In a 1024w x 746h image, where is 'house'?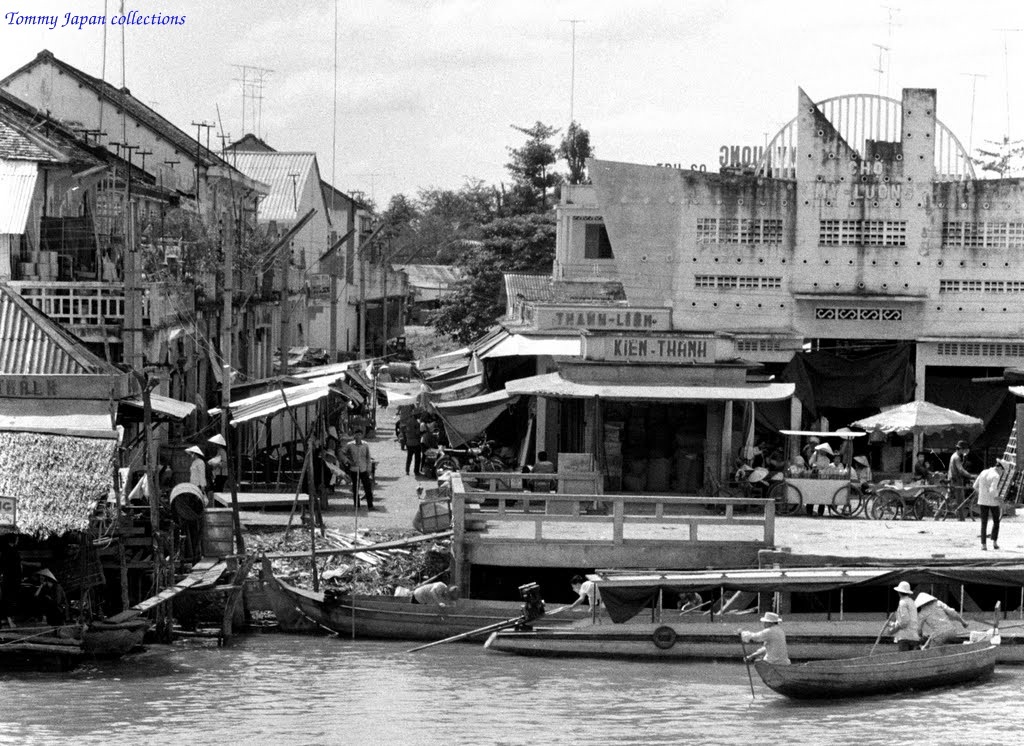
box=[327, 184, 424, 348].
